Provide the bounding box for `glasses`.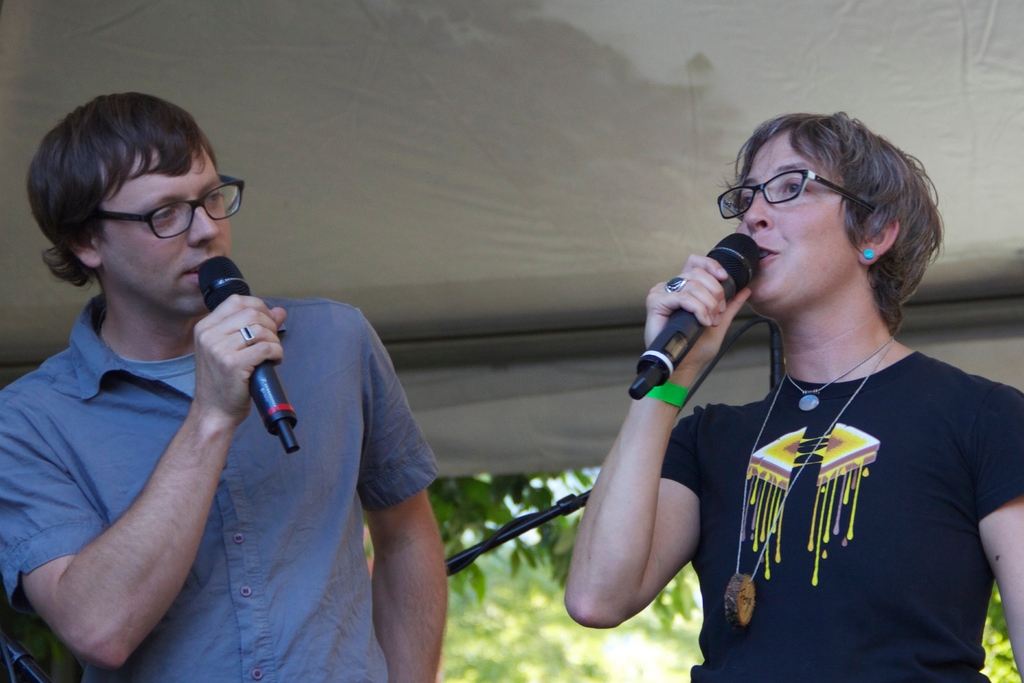
<region>99, 174, 249, 240</region>.
